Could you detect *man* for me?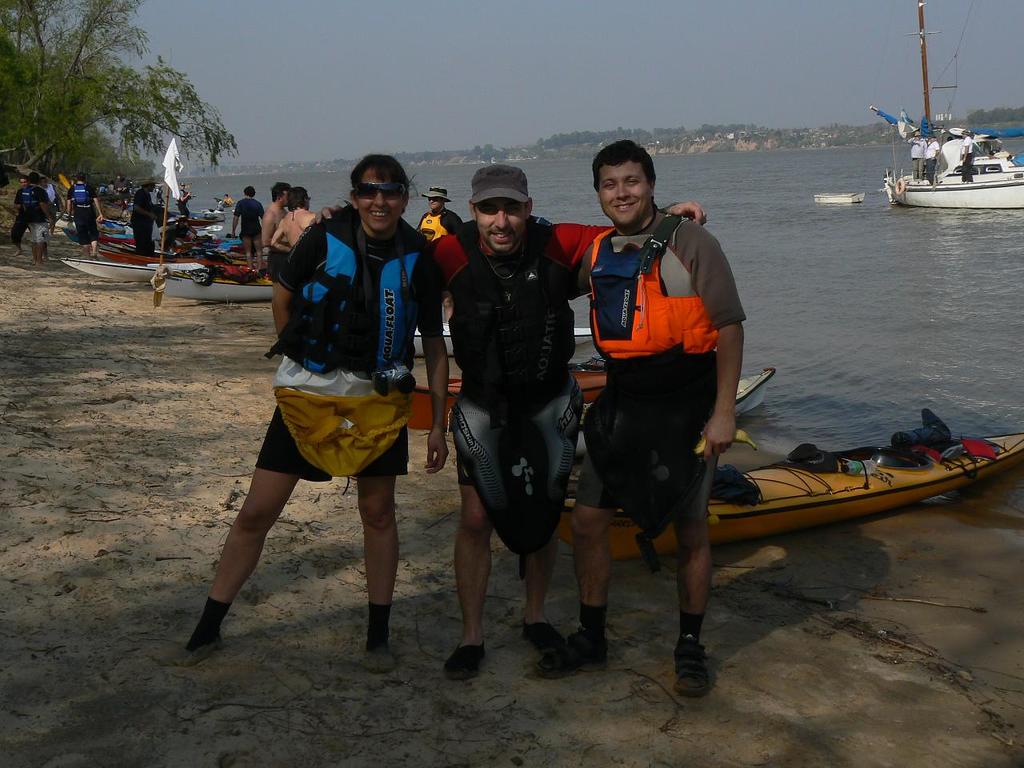
Detection result: select_region(269, 184, 317, 338).
